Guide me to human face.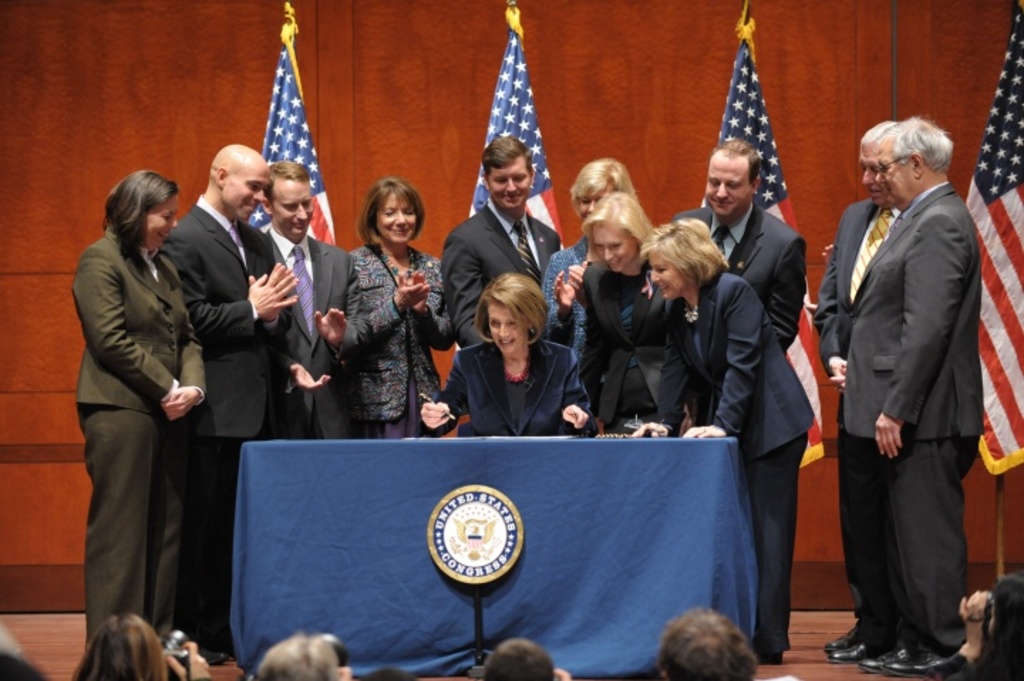
Guidance: detection(223, 161, 266, 222).
